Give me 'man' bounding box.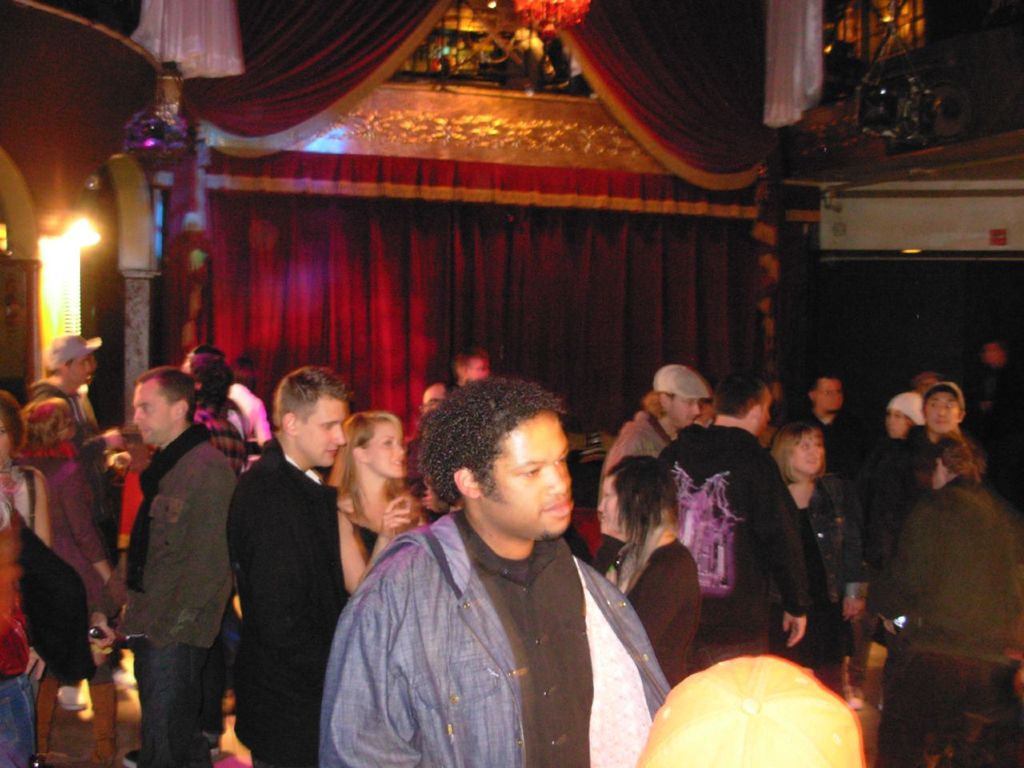
x1=598, y1=362, x2=710, y2=542.
